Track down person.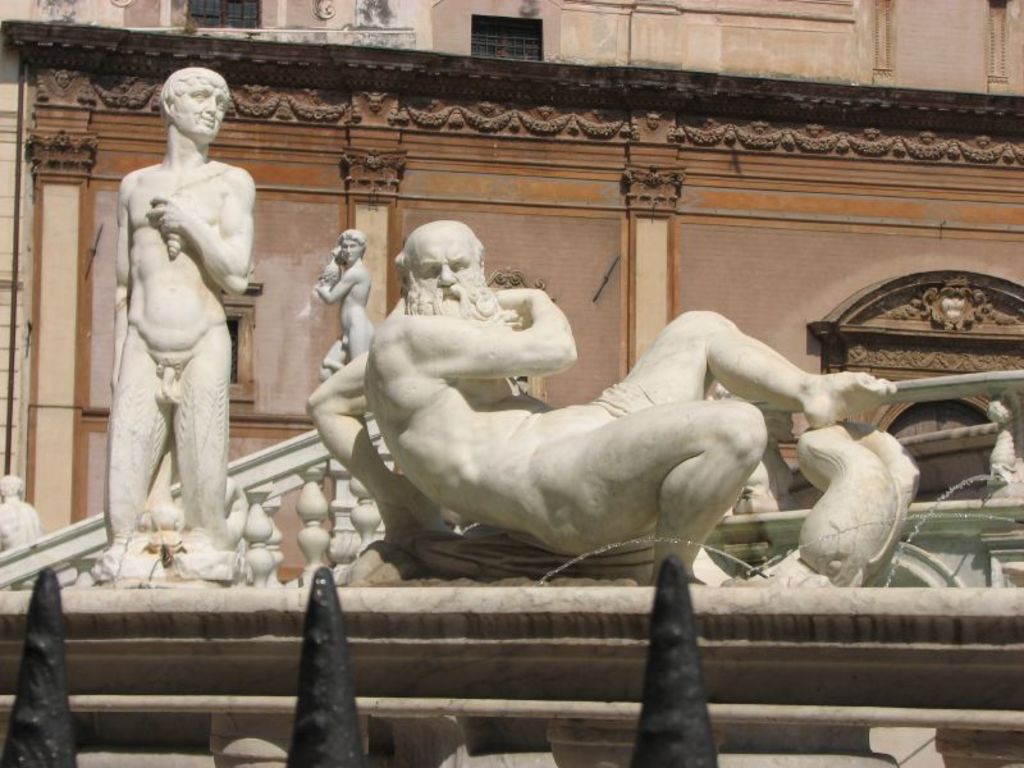
Tracked to 0 474 46 586.
